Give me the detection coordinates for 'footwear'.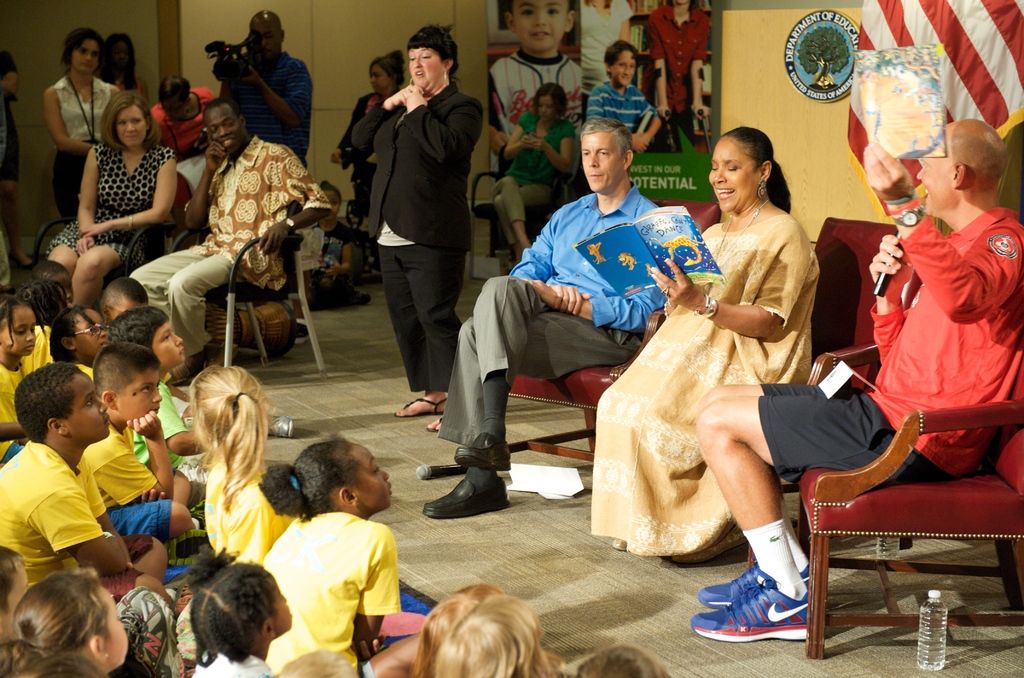
416,473,516,512.
